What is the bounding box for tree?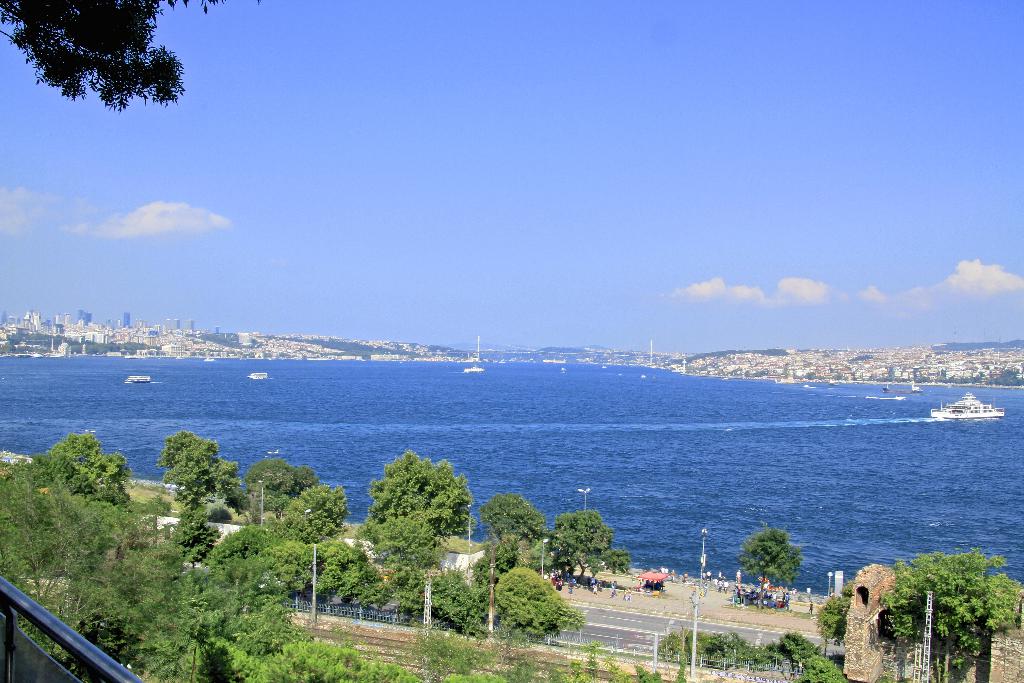
883:546:1023:682.
